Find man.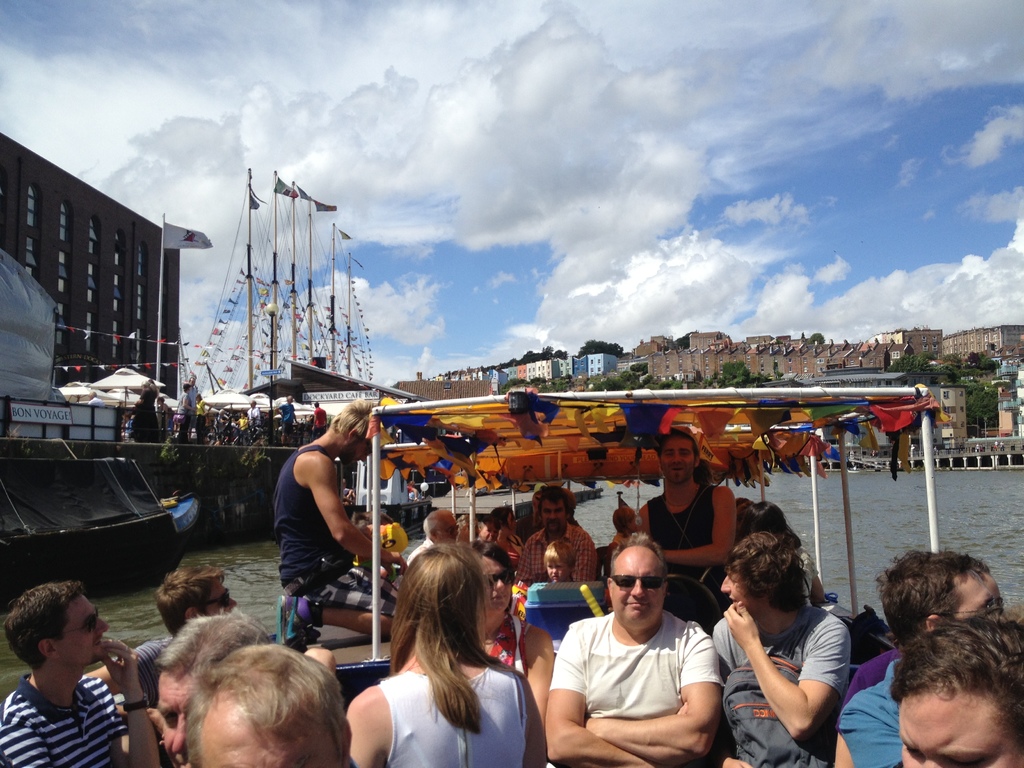
box(556, 546, 723, 760).
